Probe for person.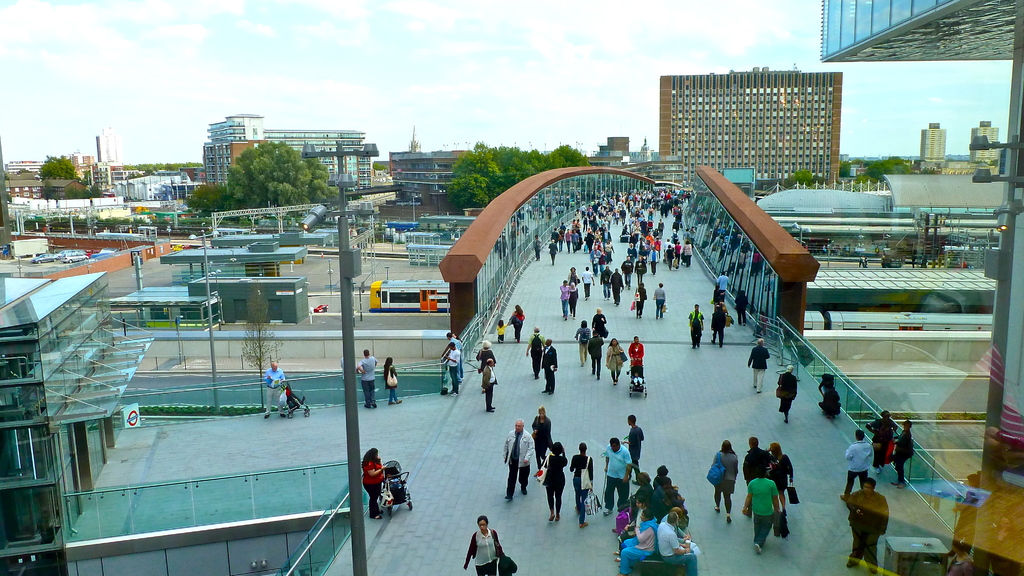
Probe result: bbox=[383, 356, 403, 406].
